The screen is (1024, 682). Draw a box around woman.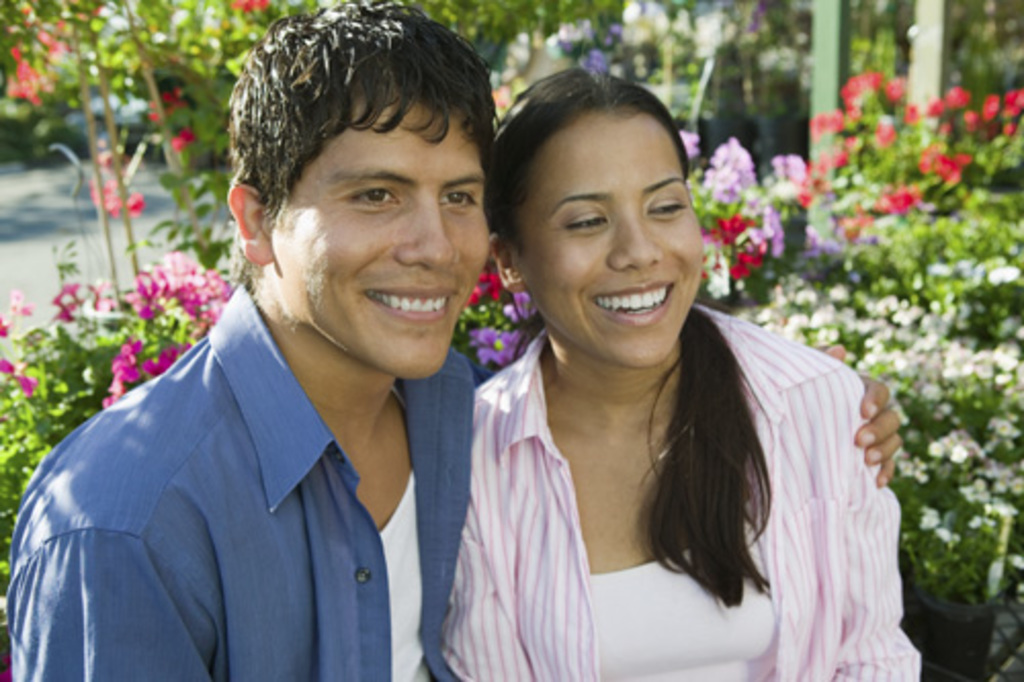
<box>401,66,903,681</box>.
